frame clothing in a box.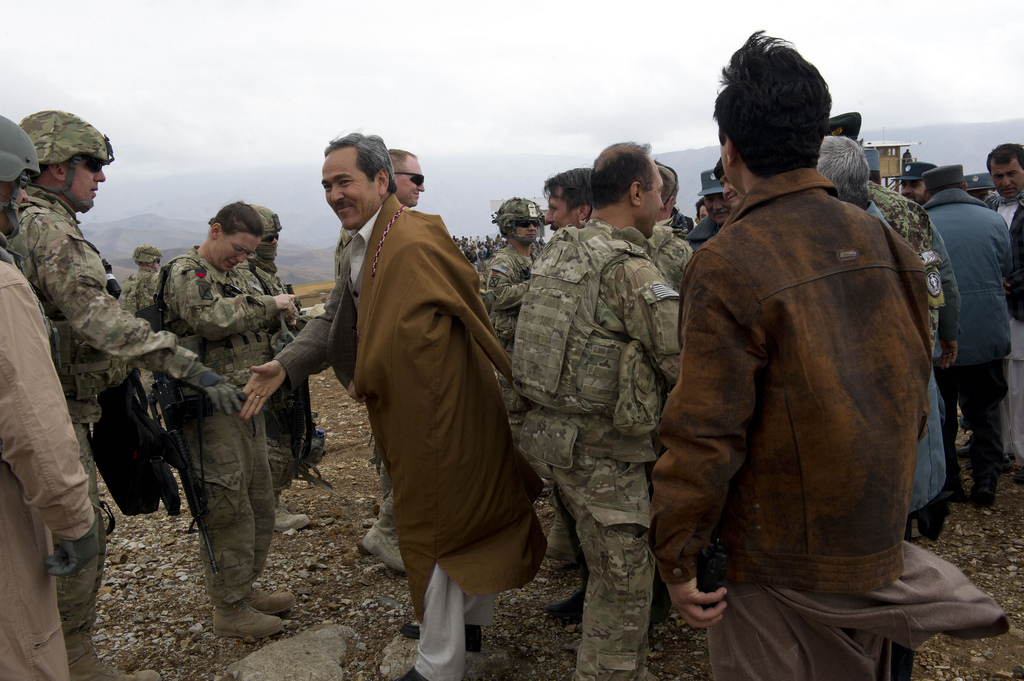
region(272, 192, 530, 680).
